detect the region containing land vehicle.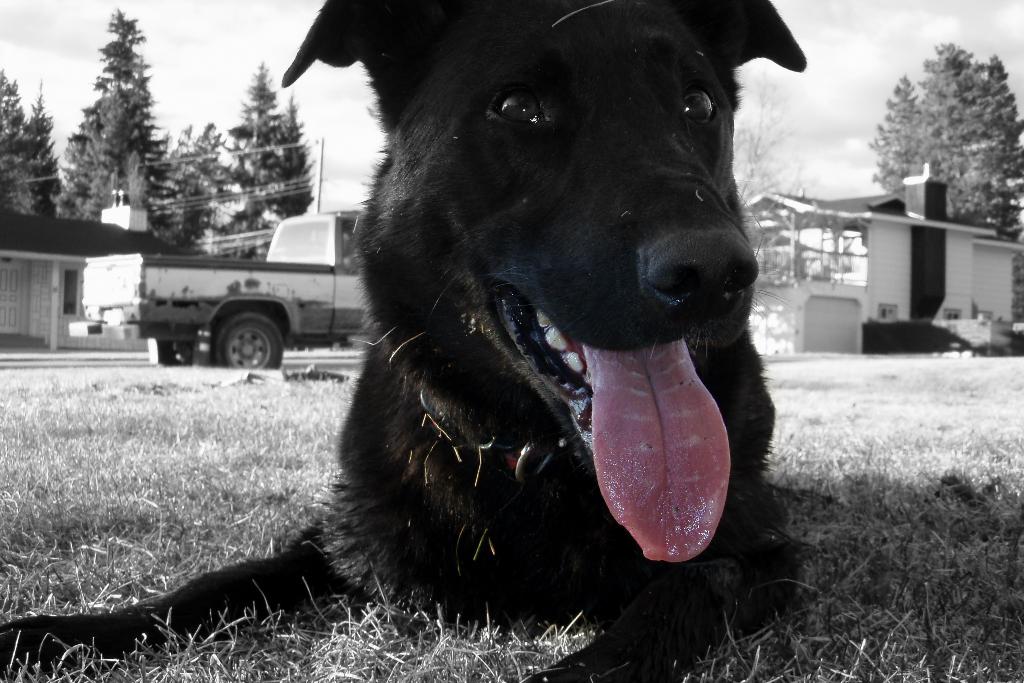
100,218,355,387.
